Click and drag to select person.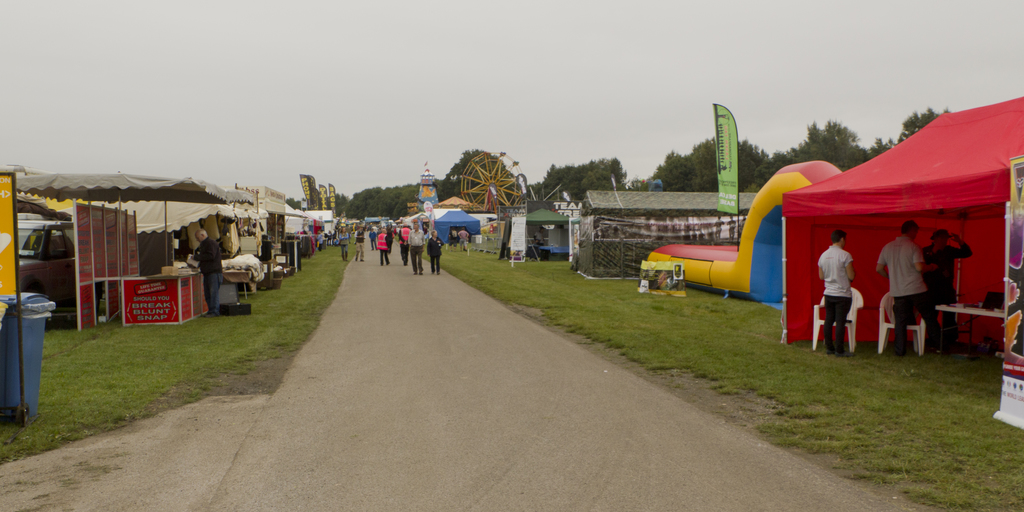
Selection: {"x1": 383, "y1": 221, "x2": 394, "y2": 255}.
